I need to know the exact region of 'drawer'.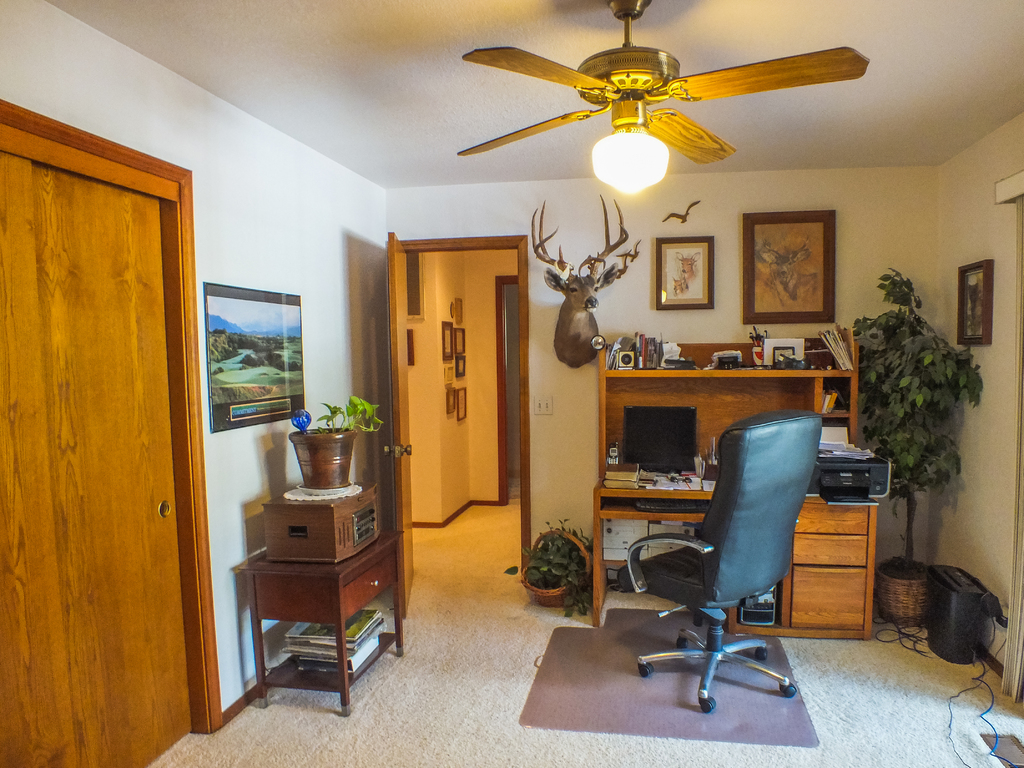
Region: BBox(256, 548, 396, 619).
